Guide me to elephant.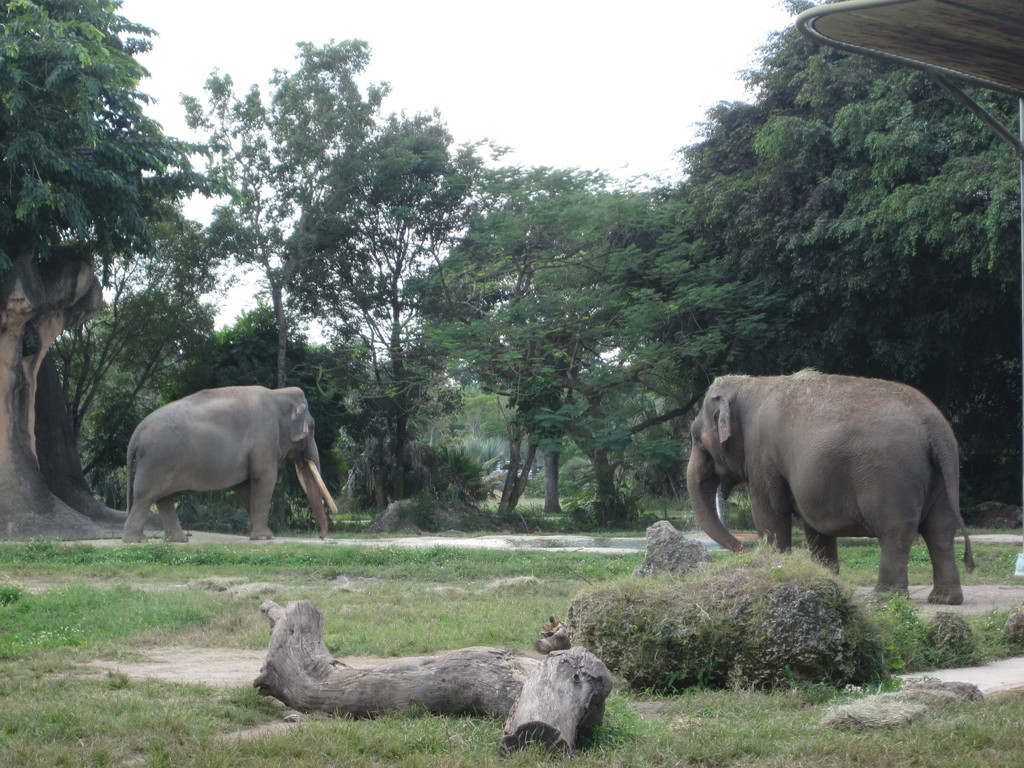
Guidance: (678,357,985,607).
